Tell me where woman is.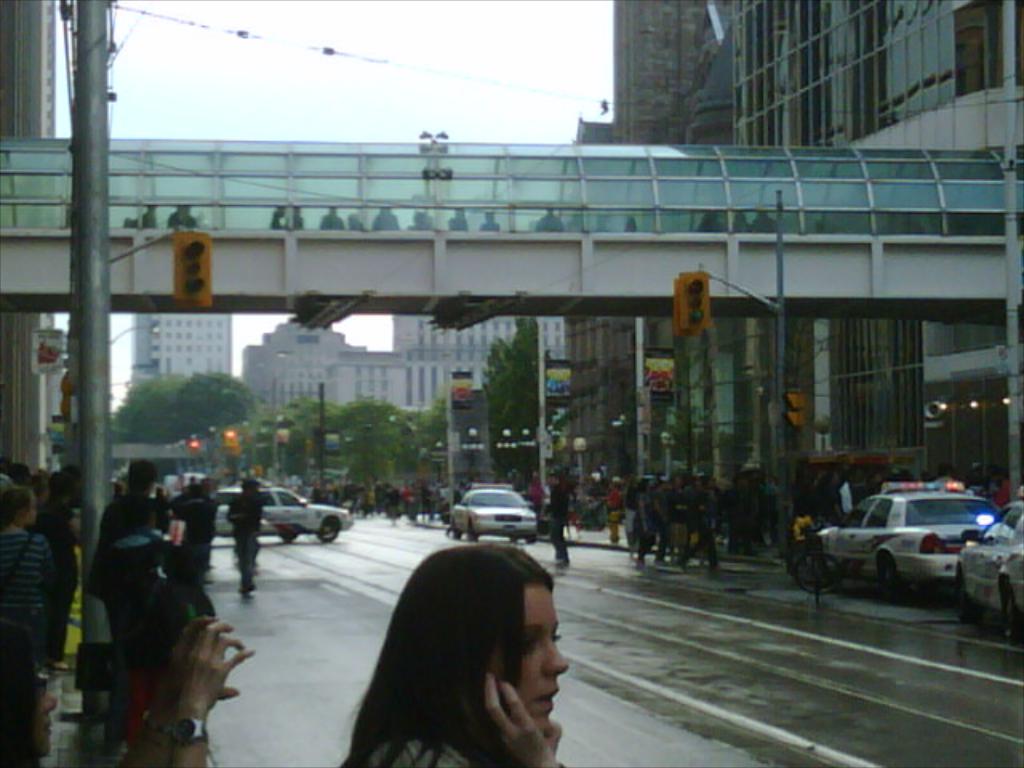
woman is at pyautogui.locateOnScreen(0, 491, 58, 674).
